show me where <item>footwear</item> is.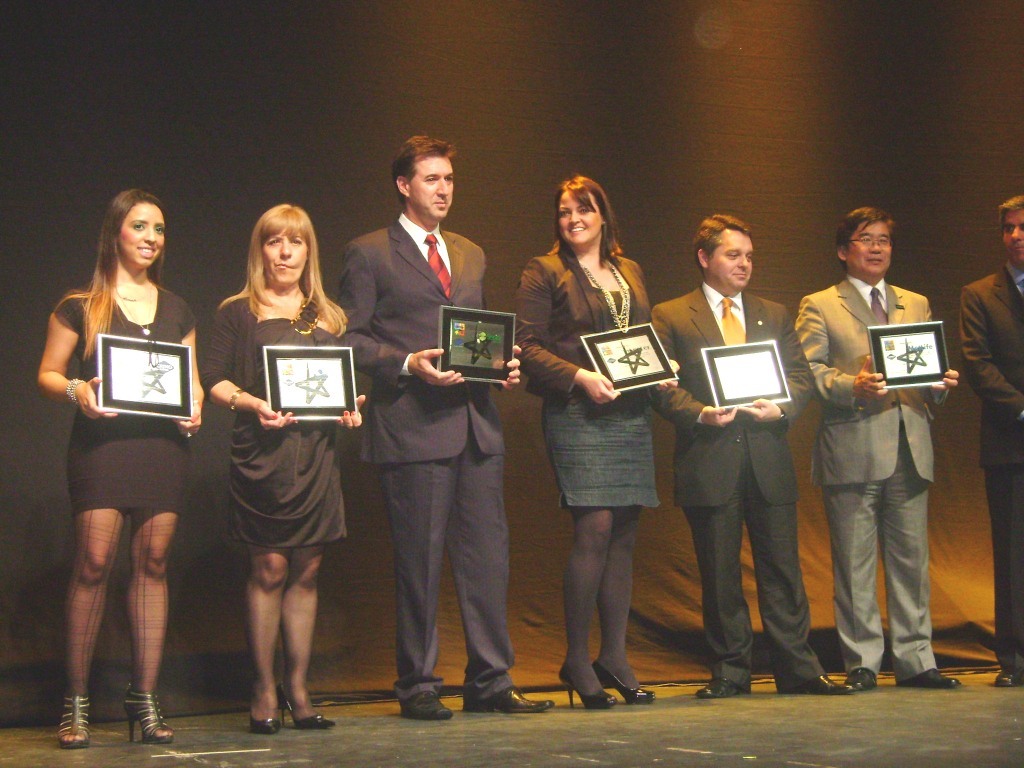
<item>footwear</item> is at (52, 692, 90, 750).
